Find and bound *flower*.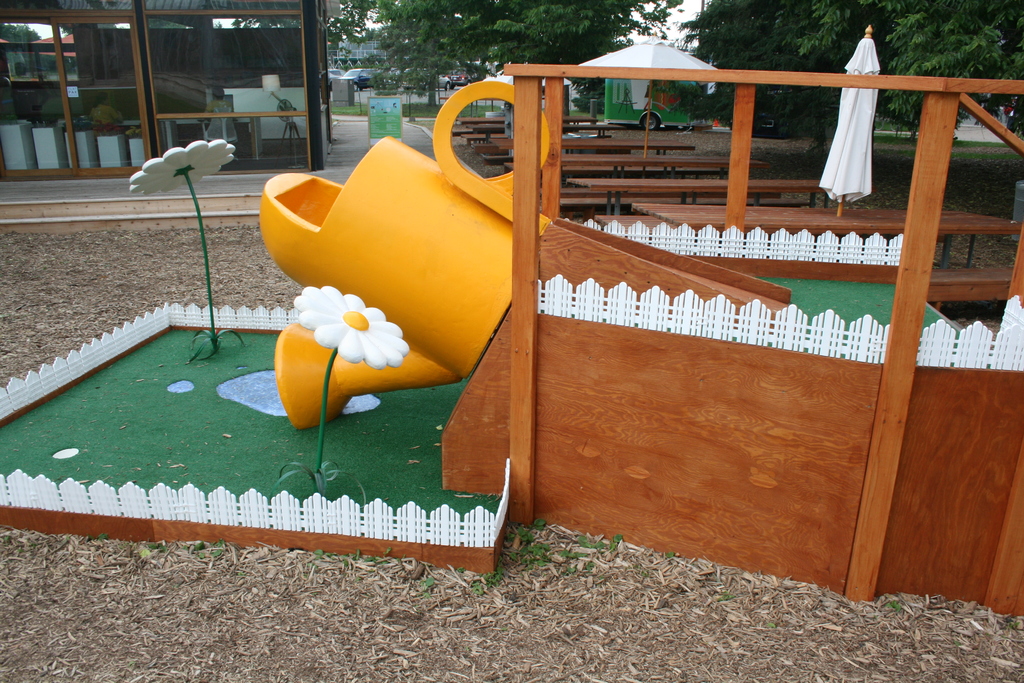
Bound: 289/286/403/367.
